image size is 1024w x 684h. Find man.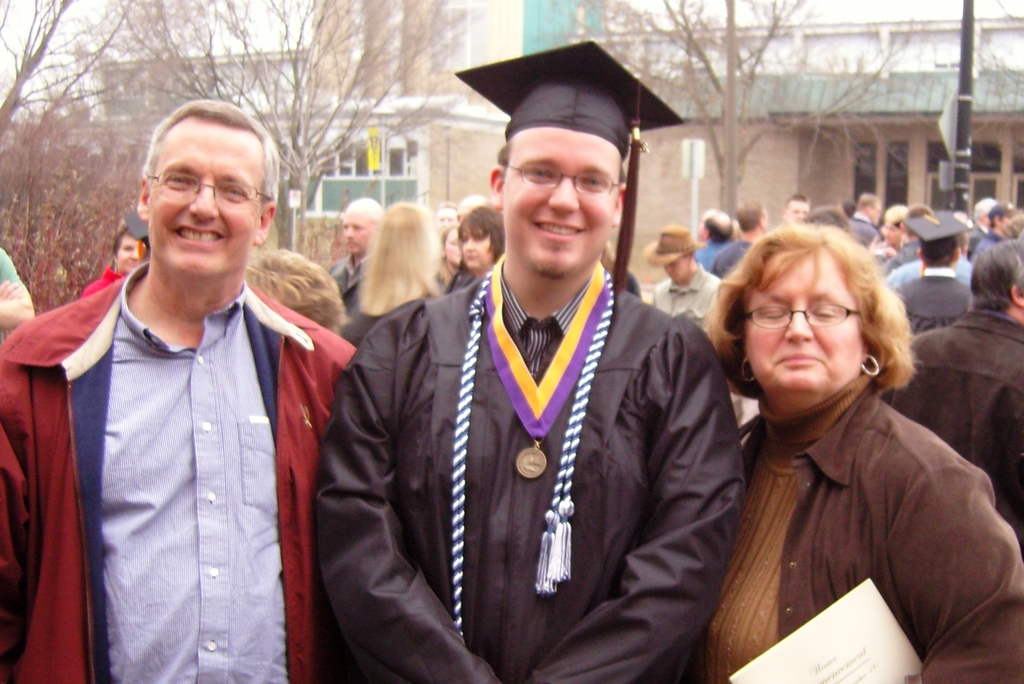
crop(0, 239, 36, 339).
